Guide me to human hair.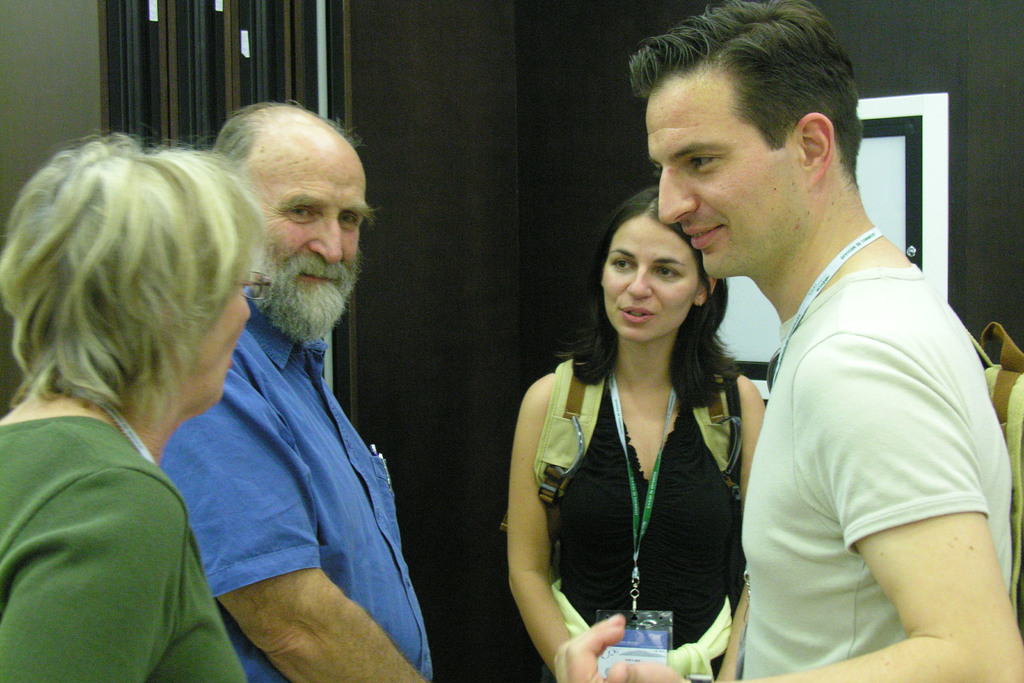
Guidance: [x1=625, y1=0, x2=863, y2=186].
